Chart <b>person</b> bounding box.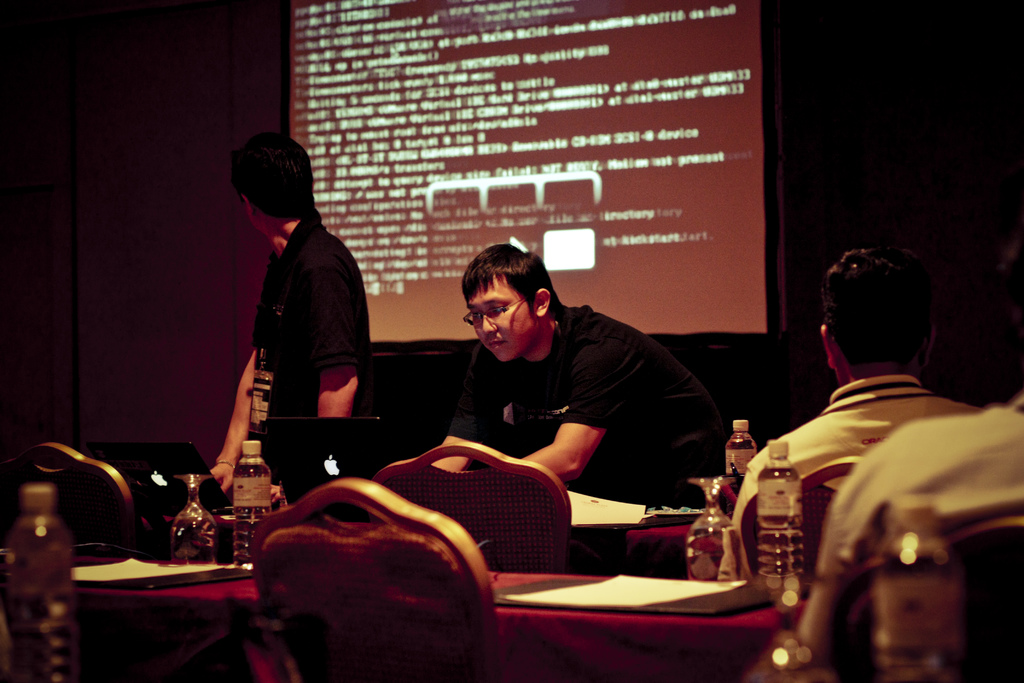
Charted: [x1=220, y1=128, x2=374, y2=514].
